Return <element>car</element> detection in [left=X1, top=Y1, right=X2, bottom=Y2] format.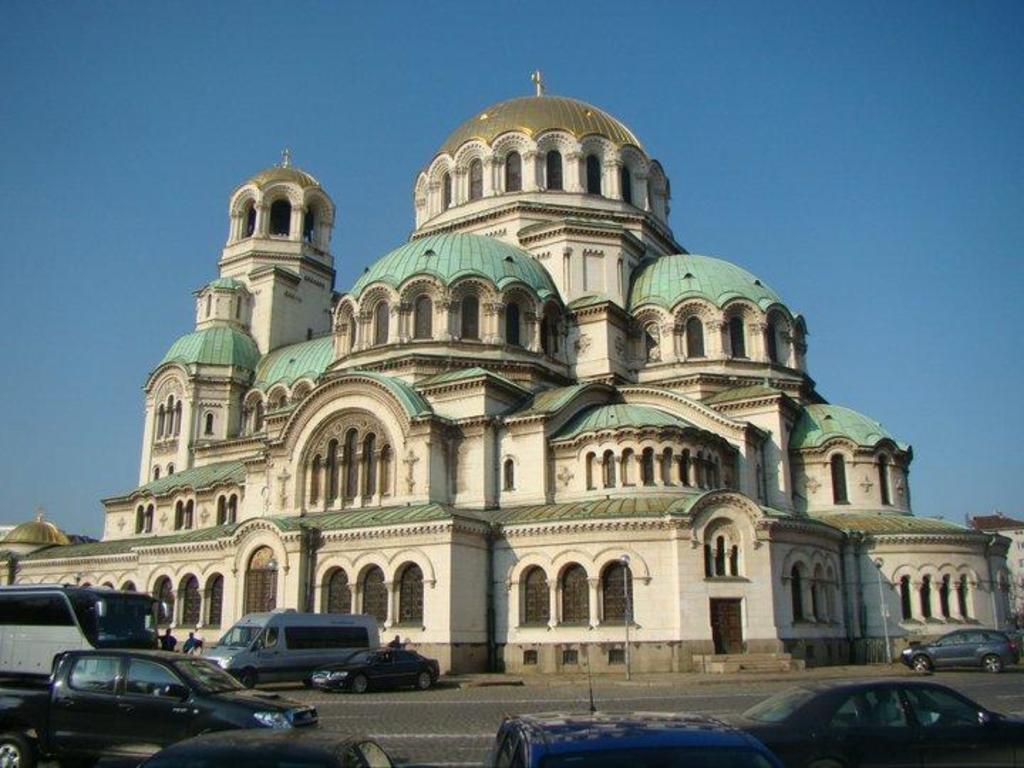
[left=485, top=654, right=792, bottom=767].
